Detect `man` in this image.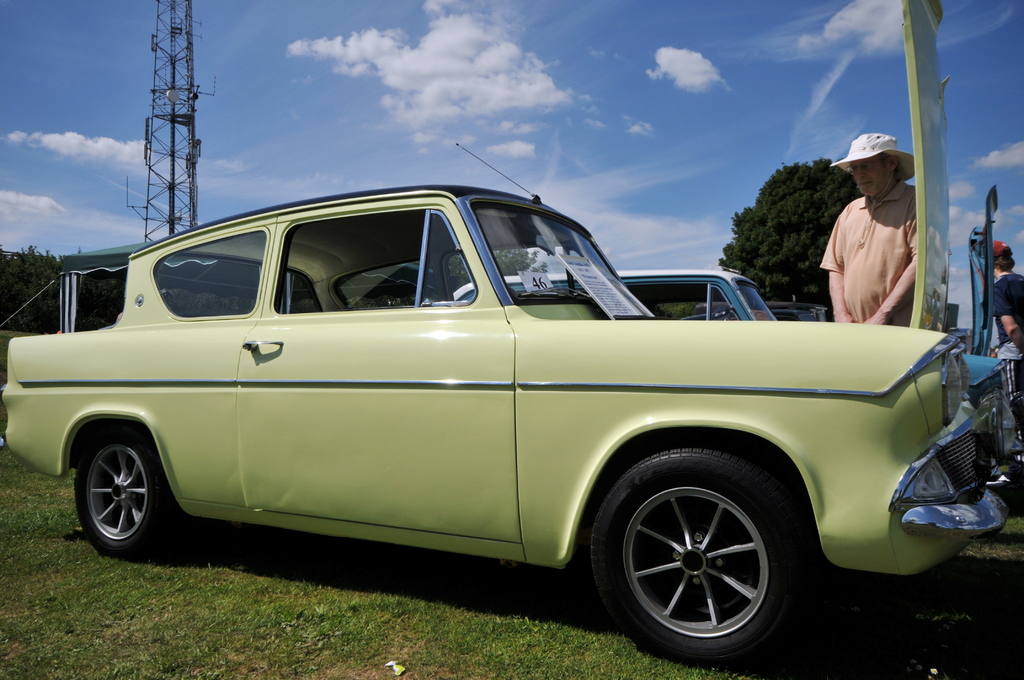
Detection: (829, 160, 949, 330).
